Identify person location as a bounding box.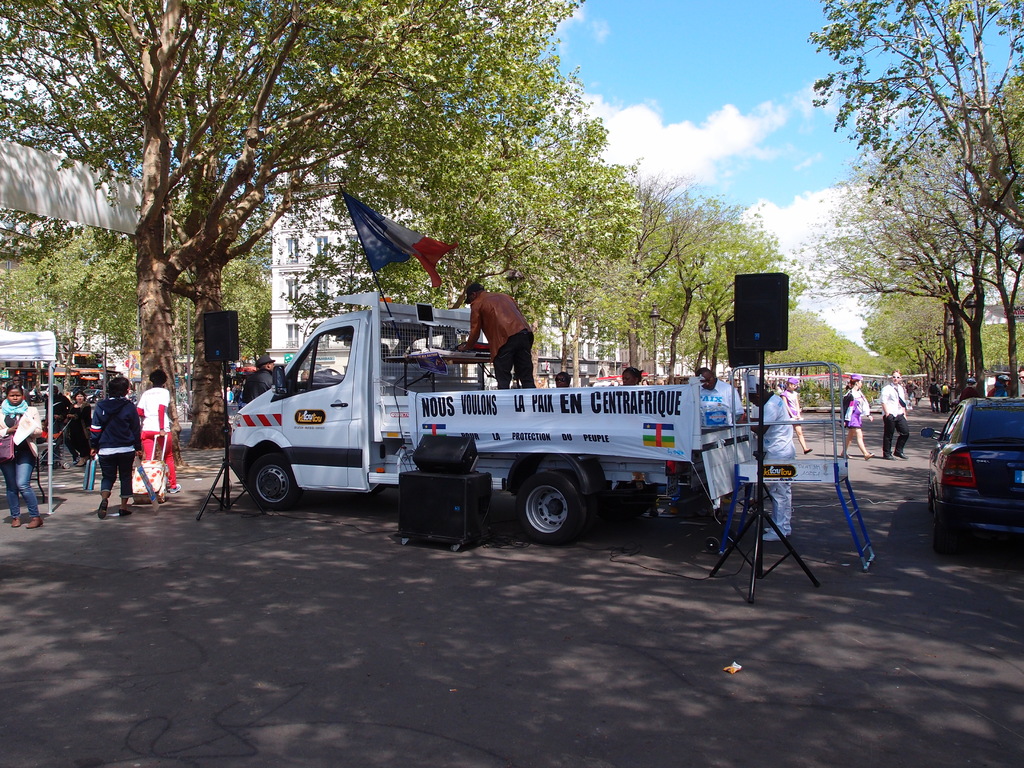
Rect(879, 370, 913, 457).
